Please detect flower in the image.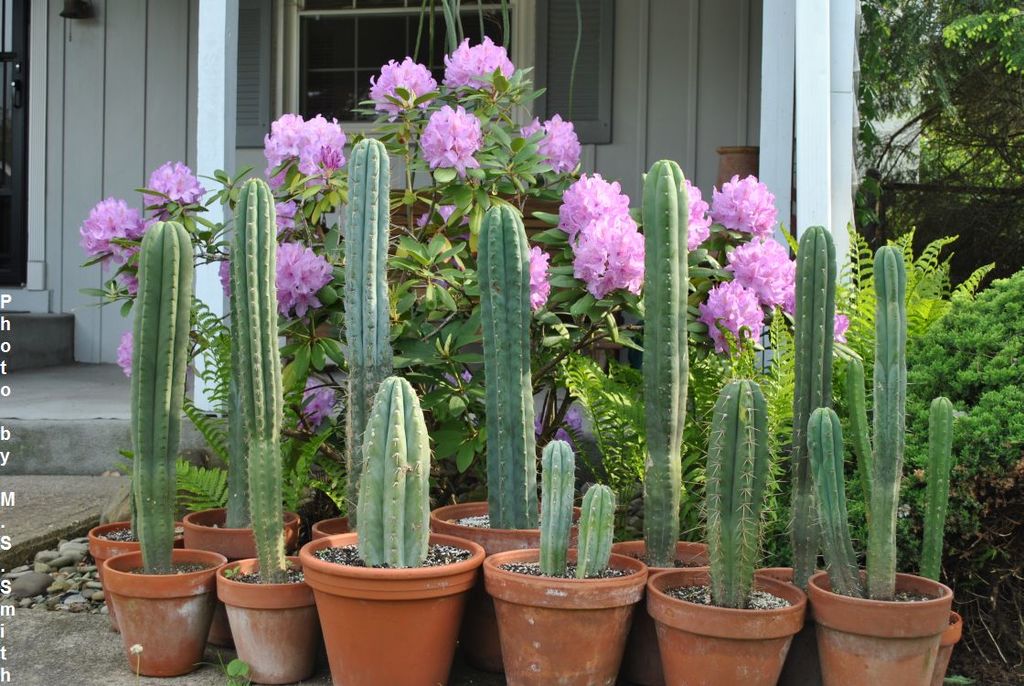
bbox(301, 379, 334, 423).
